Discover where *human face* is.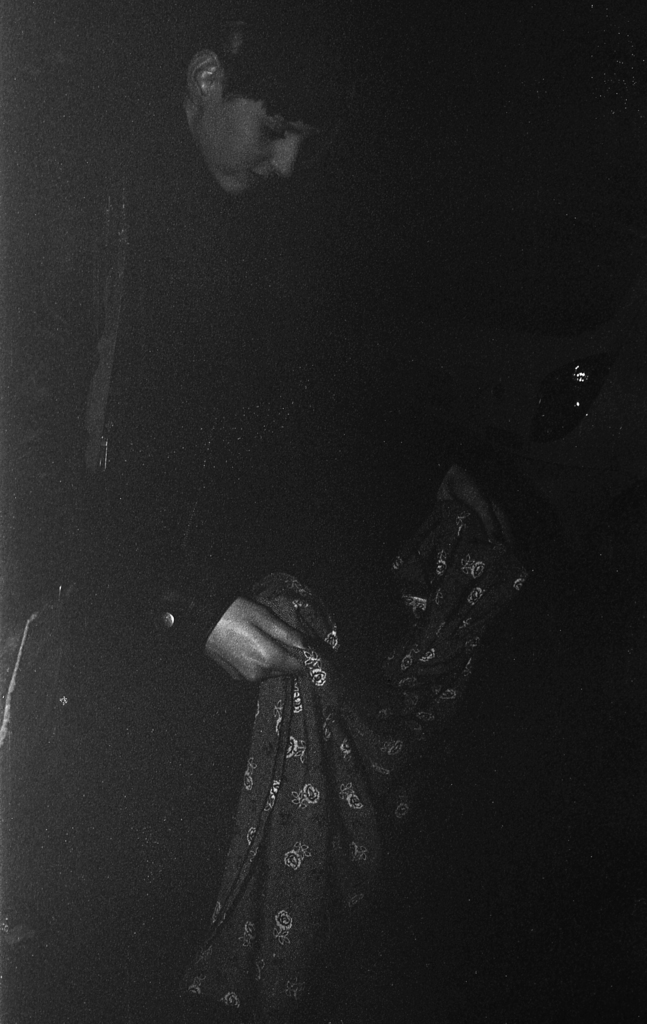
Discovered at select_region(199, 88, 309, 193).
